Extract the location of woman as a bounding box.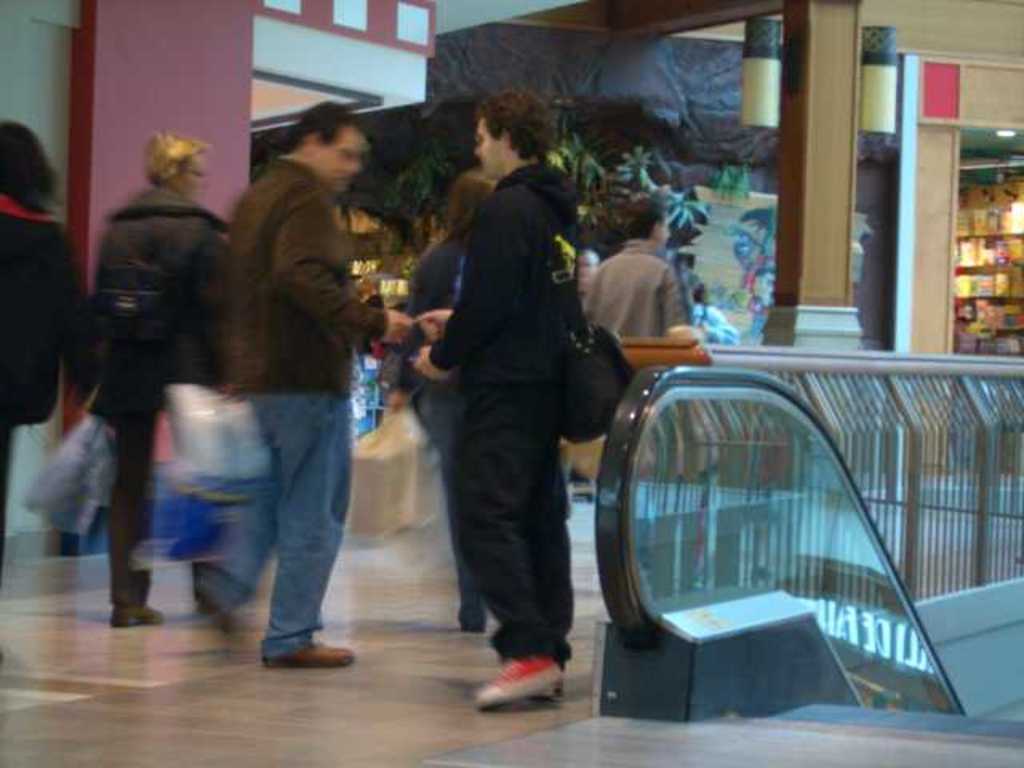
387:166:494:637.
